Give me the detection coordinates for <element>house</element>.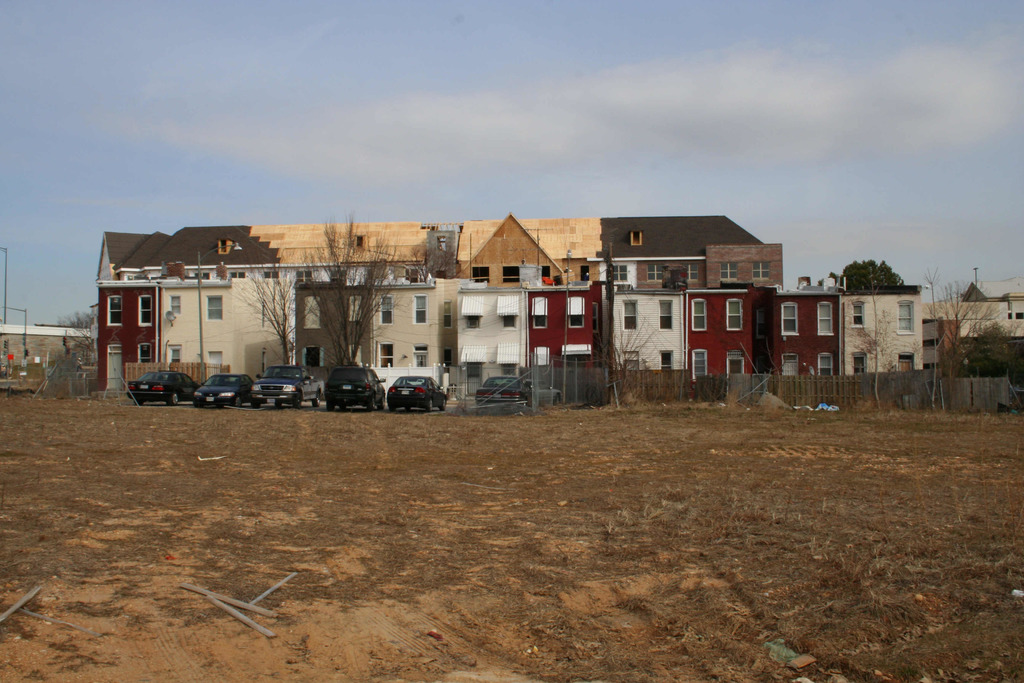
left=605, top=214, right=684, bottom=403.
